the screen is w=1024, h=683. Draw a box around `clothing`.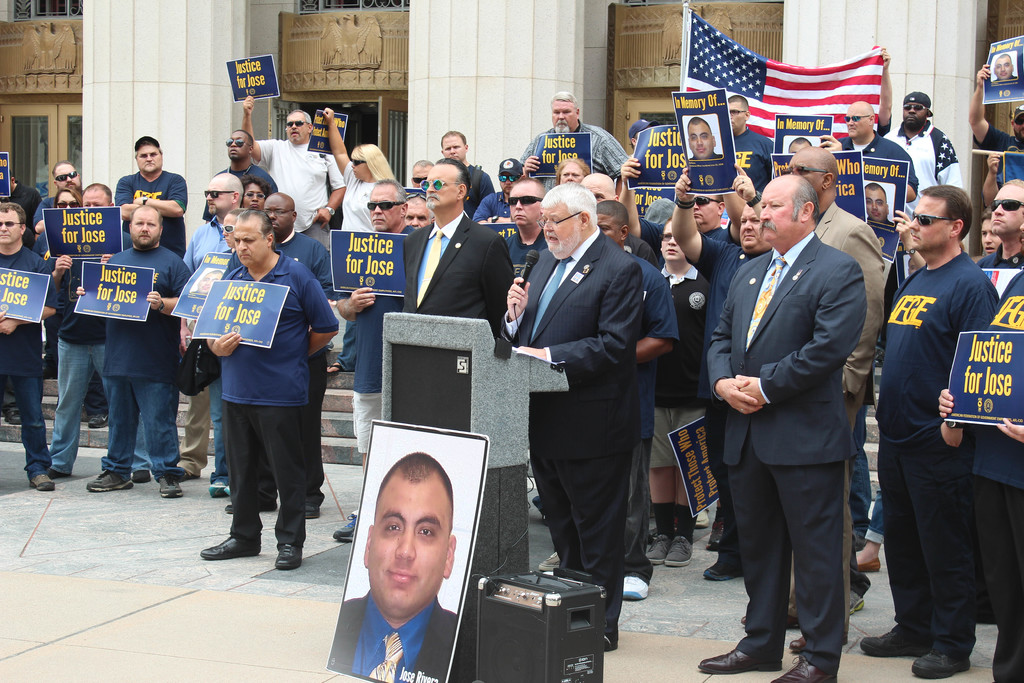
<region>332, 587, 448, 682</region>.
